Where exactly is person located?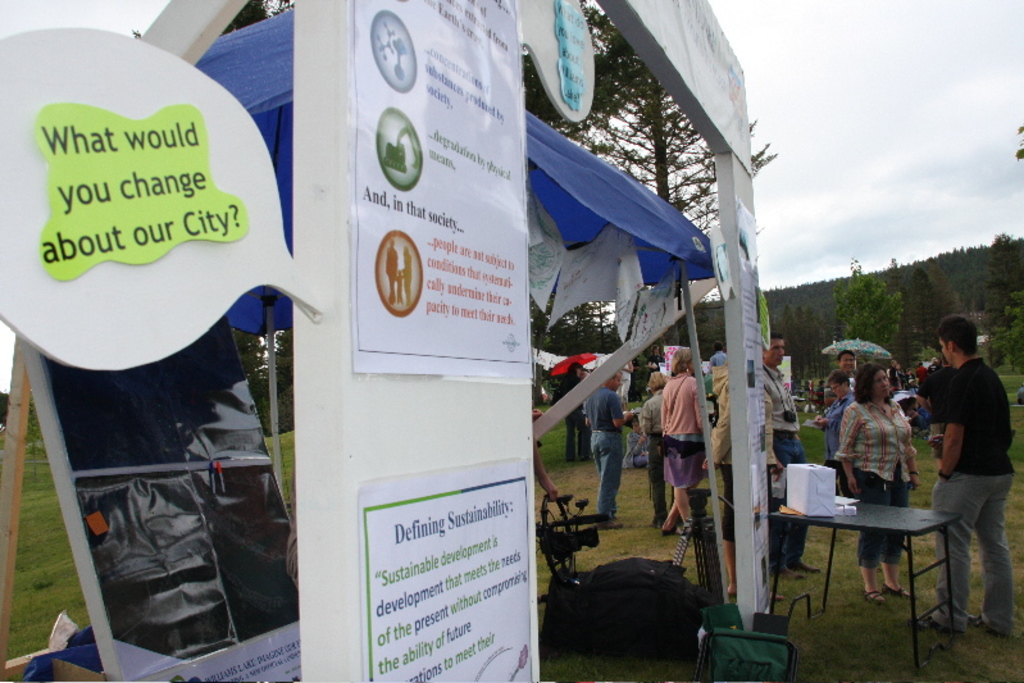
Its bounding box is bbox=[815, 373, 860, 475].
